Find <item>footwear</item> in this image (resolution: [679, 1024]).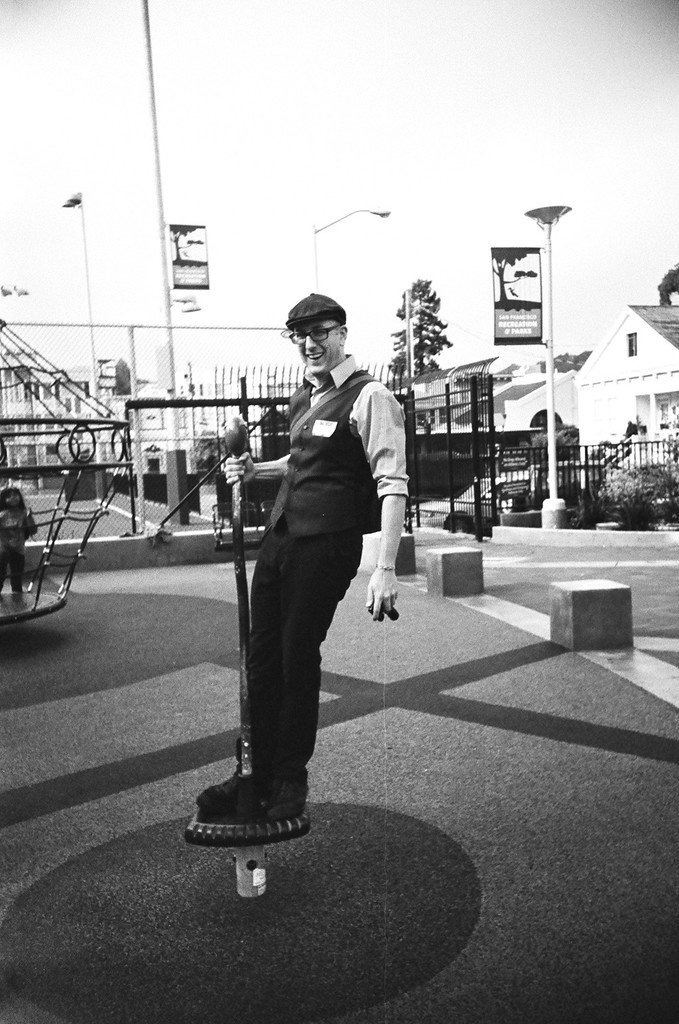
BBox(13, 582, 29, 597).
